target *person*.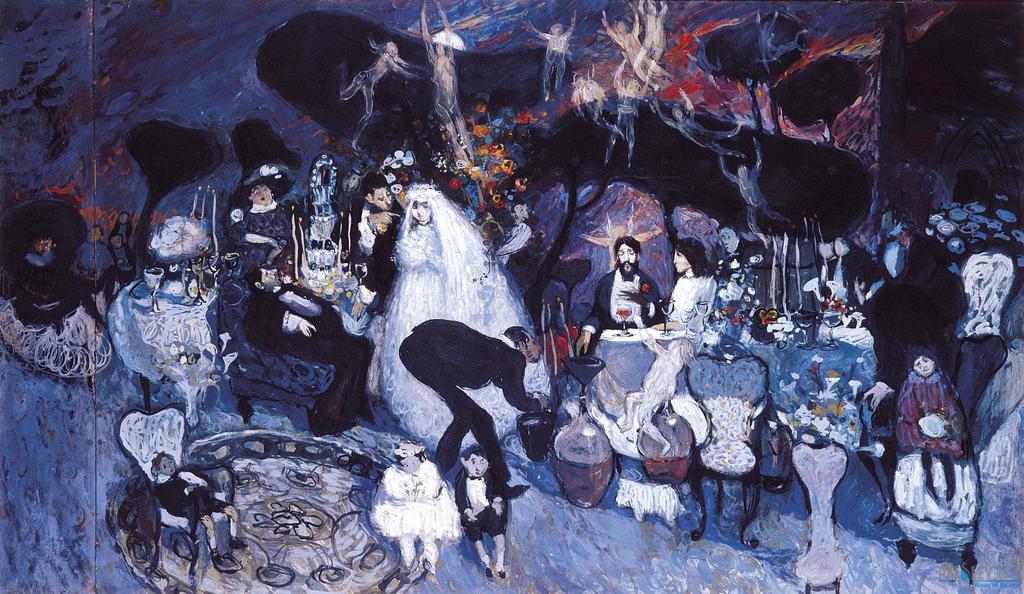
Target region: x1=844 y1=232 x2=964 y2=408.
